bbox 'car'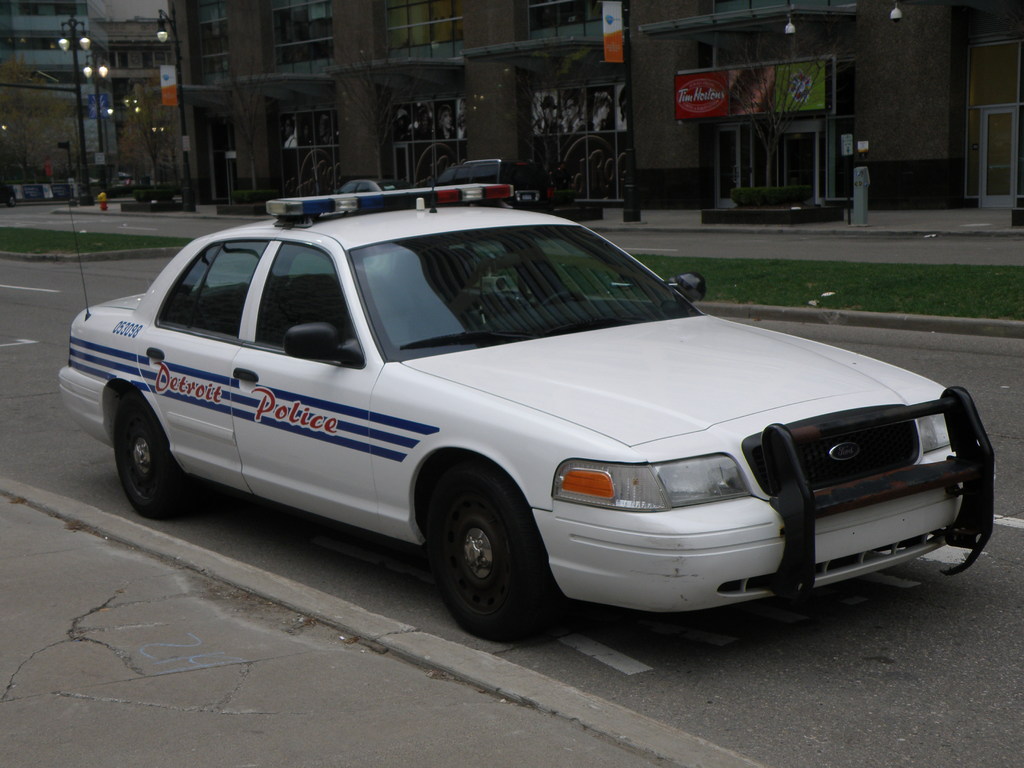
54 182 995 637
